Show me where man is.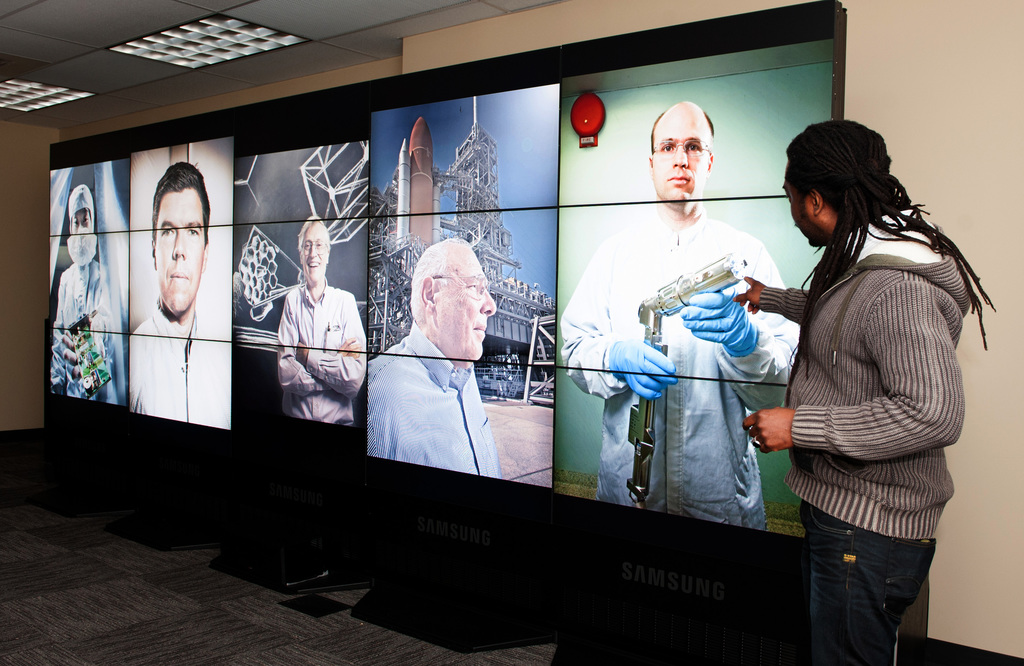
man is at <region>40, 191, 119, 412</region>.
